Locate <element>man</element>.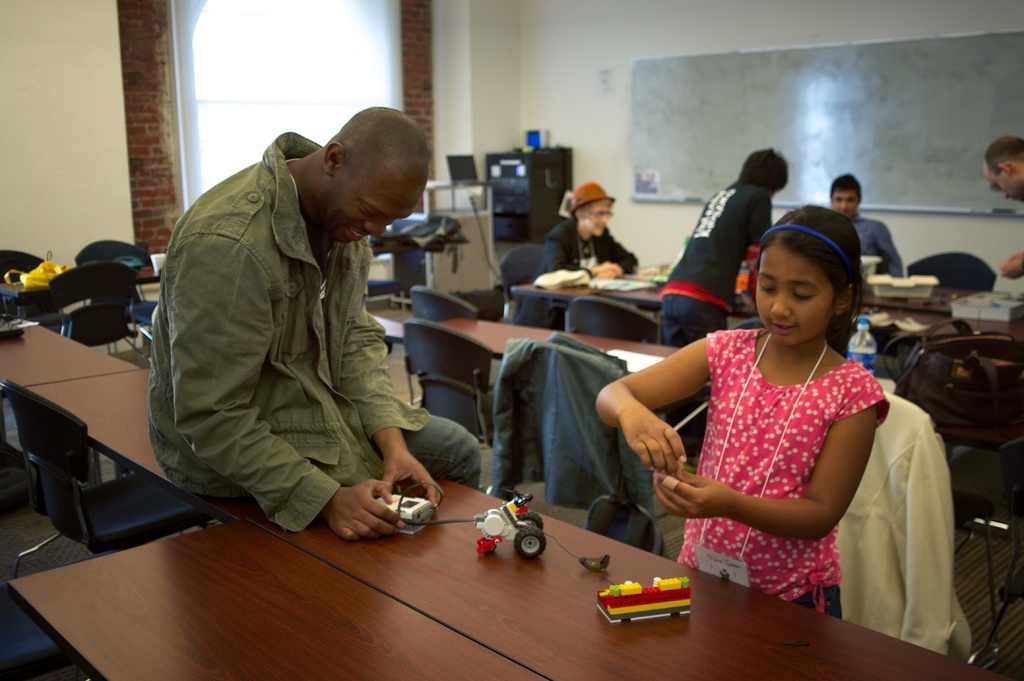
Bounding box: {"left": 826, "top": 172, "right": 905, "bottom": 278}.
